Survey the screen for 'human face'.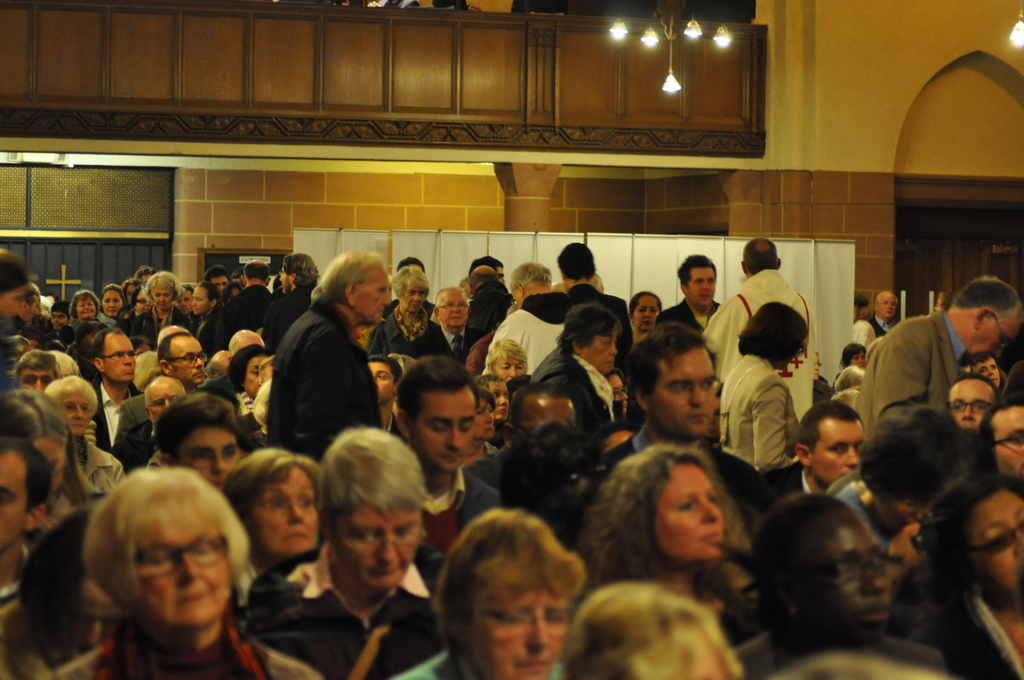
Survey found: locate(133, 290, 152, 312).
